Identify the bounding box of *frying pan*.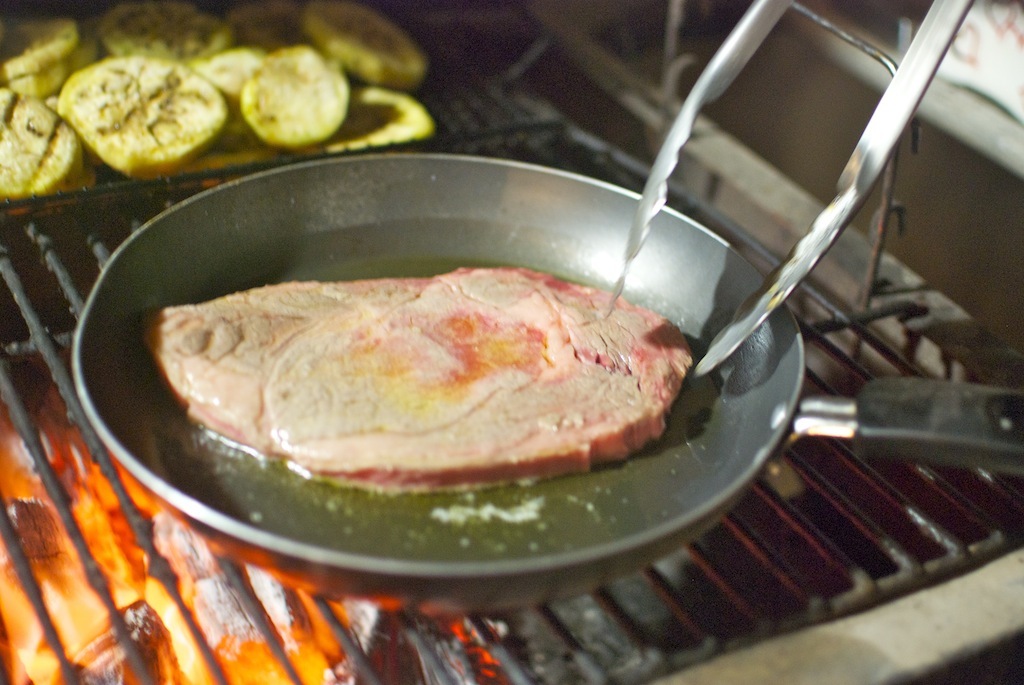
{"x1": 79, "y1": 155, "x2": 1023, "y2": 613}.
